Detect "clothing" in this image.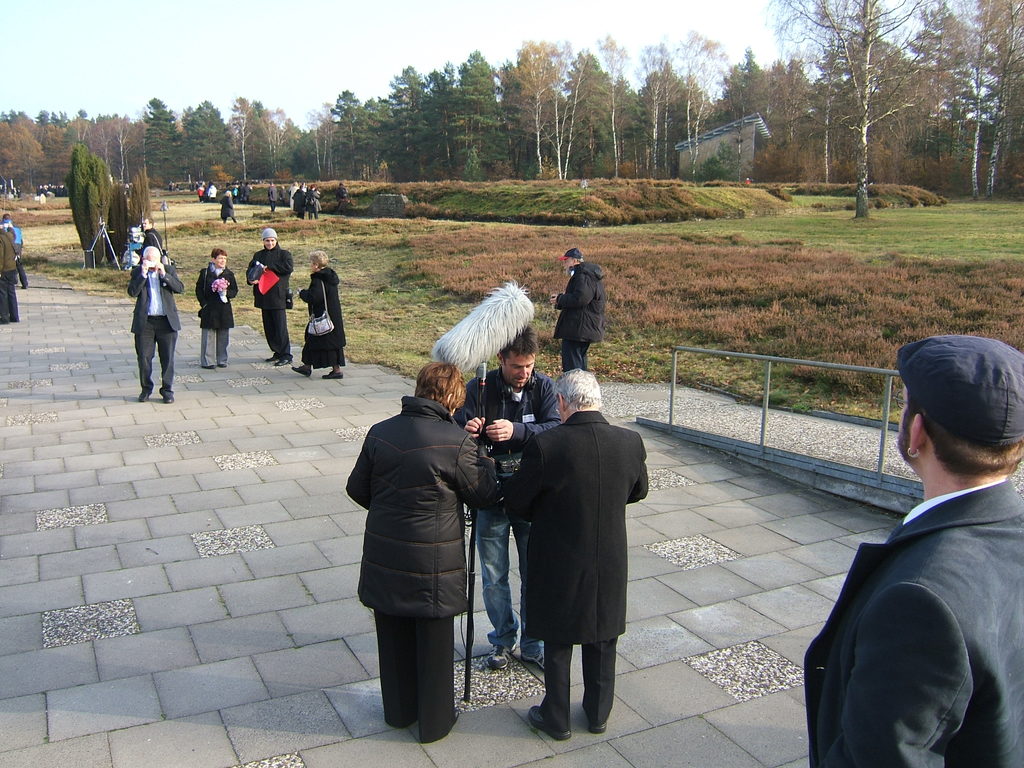
Detection: <box>354,356,497,733</box>.
